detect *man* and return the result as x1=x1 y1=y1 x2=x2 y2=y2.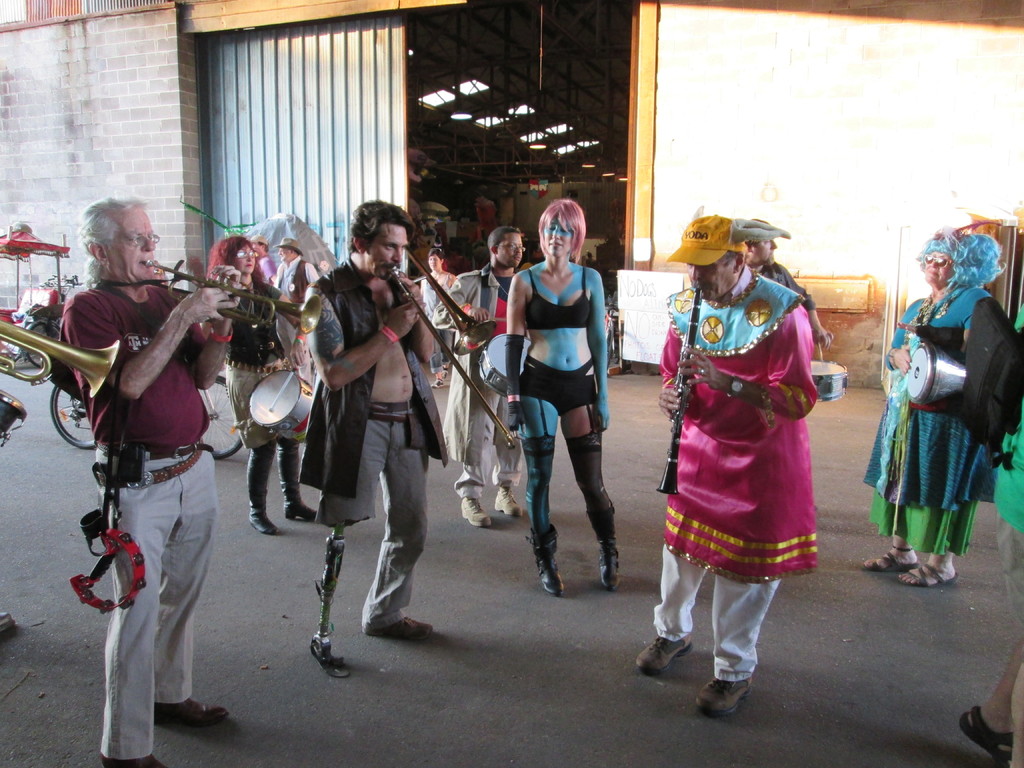
x1=432 y1=221 x2=524 y2=526.
